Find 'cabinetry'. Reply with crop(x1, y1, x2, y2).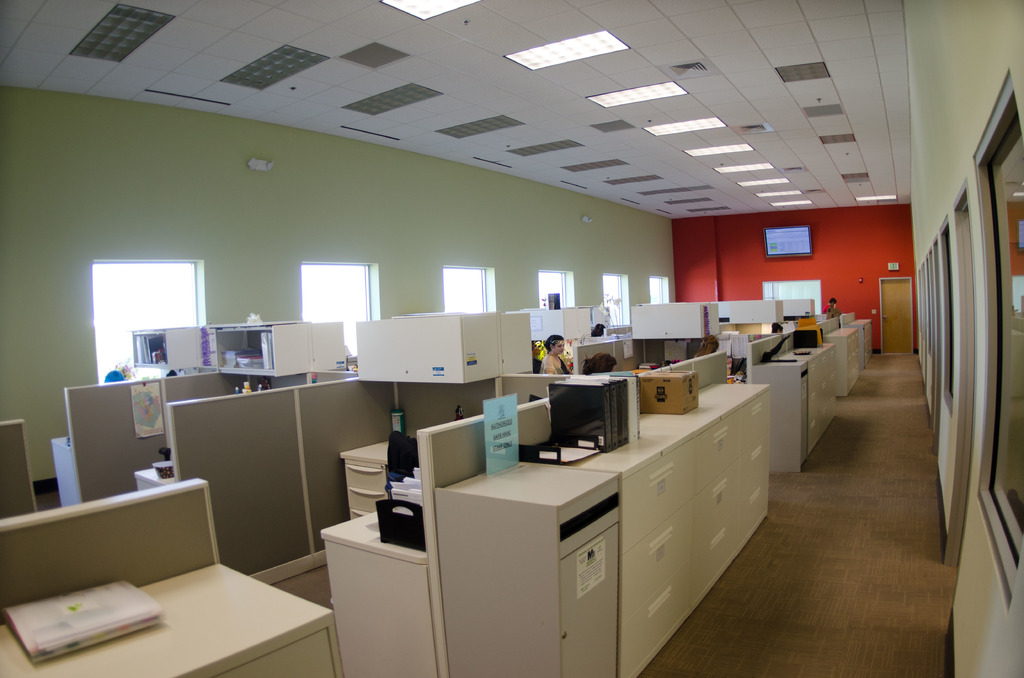
crop(515, 300, 612, 339).
